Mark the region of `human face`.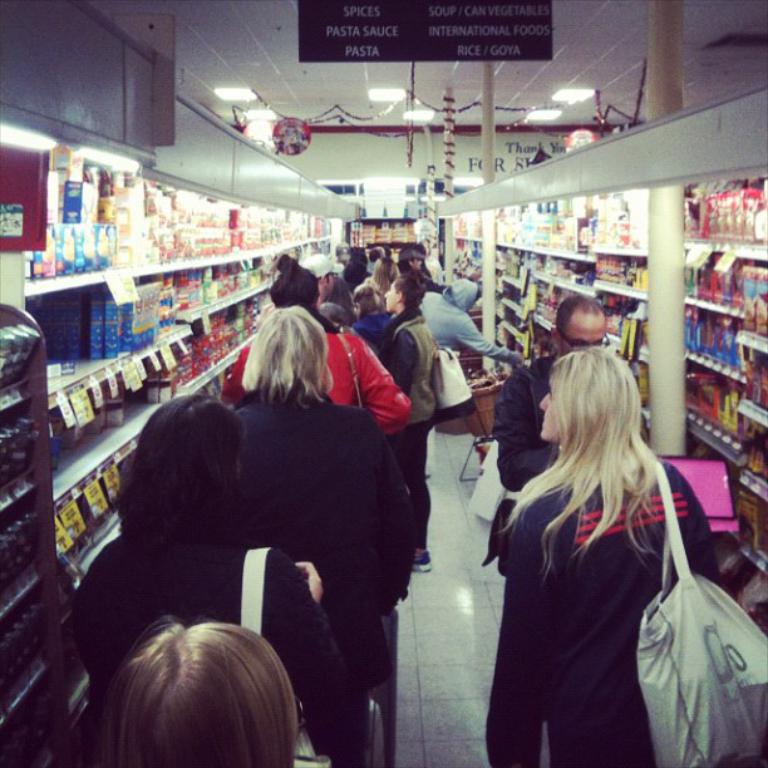
Region: x1=560, y1=304, x2=611, y2=361.
